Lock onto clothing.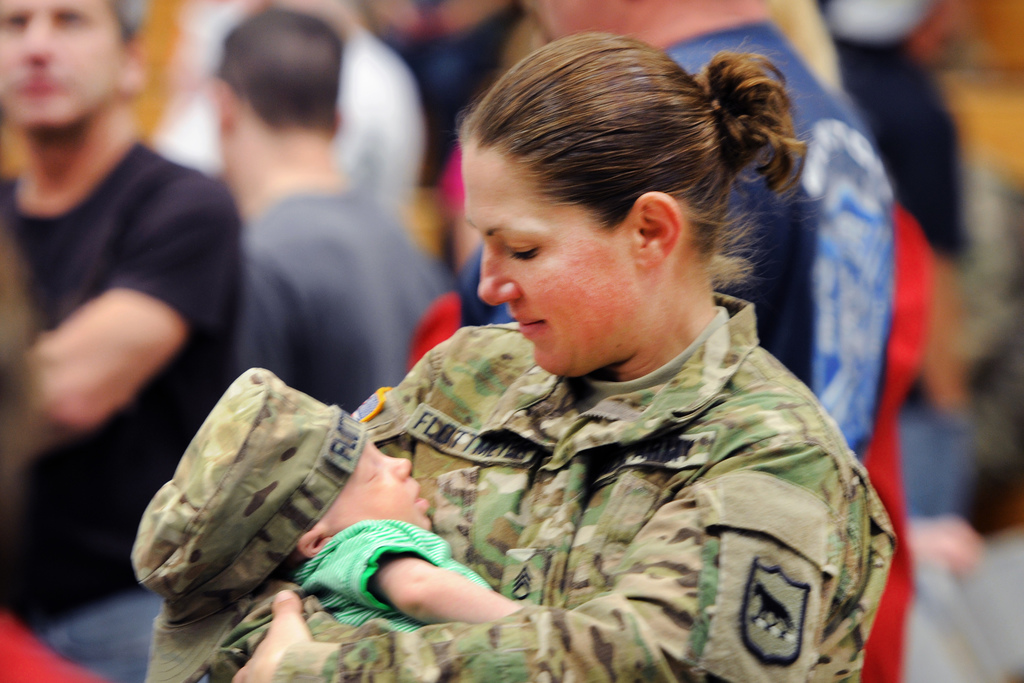
Locked: Rect(152, 33, 422, 265).
